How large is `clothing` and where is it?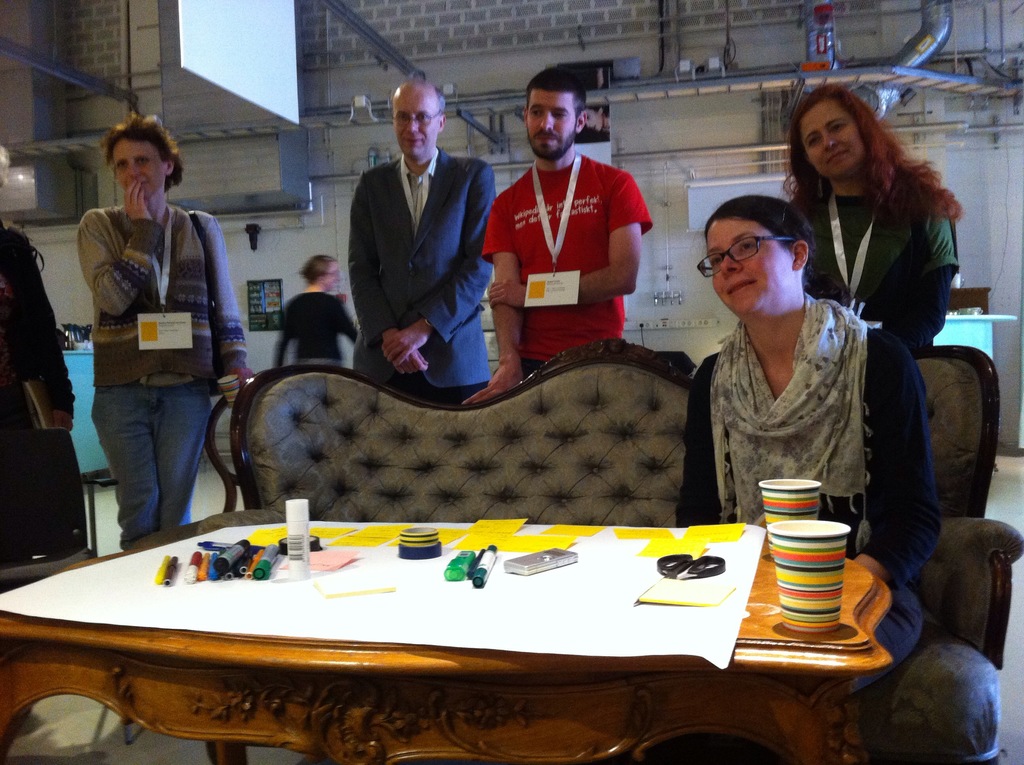
Bounding box: (355, 150, 495, 401).
